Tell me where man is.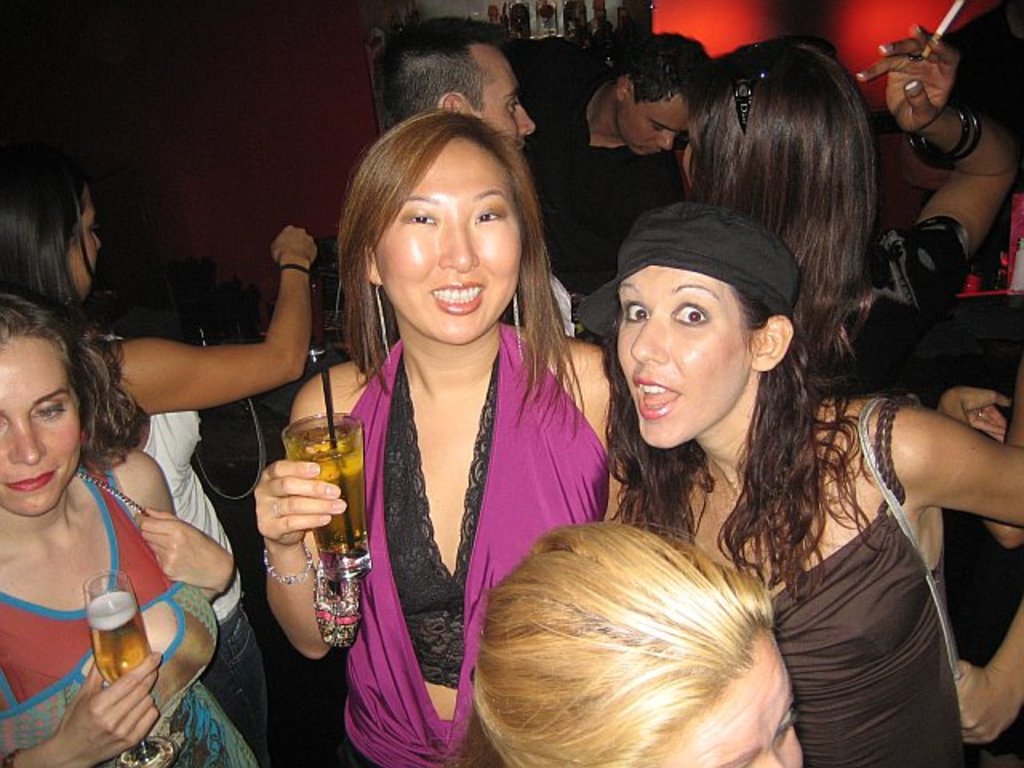
man is at 531 29 712 298.
